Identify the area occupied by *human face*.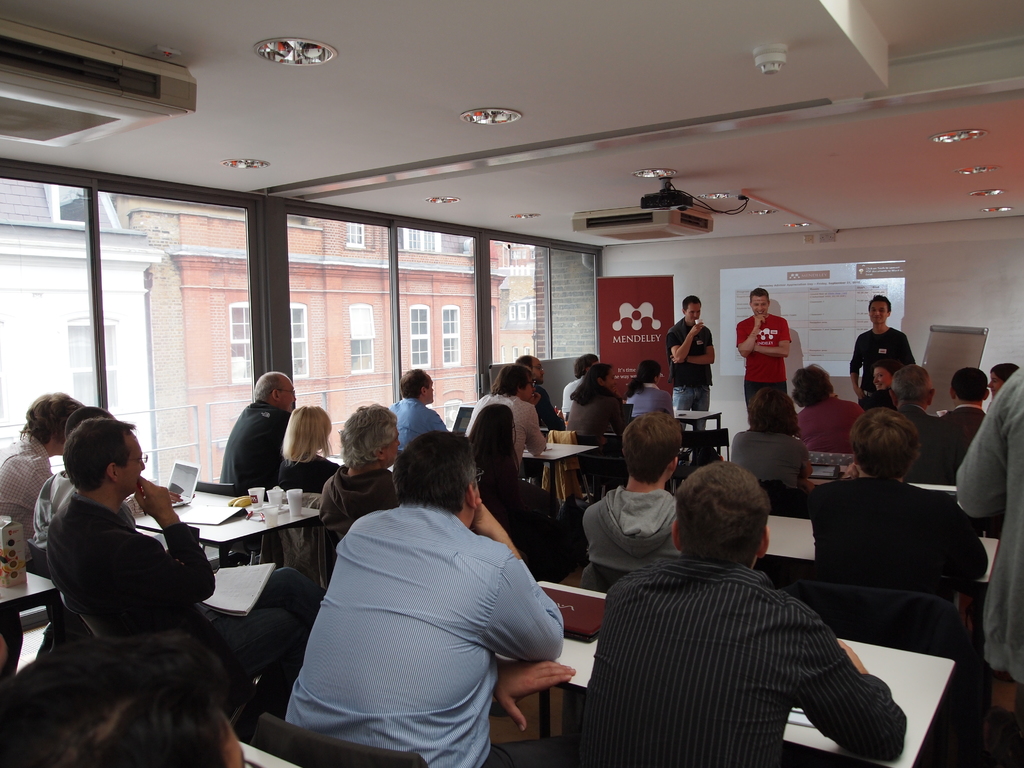
Area: (117, 435, 140, 493).
